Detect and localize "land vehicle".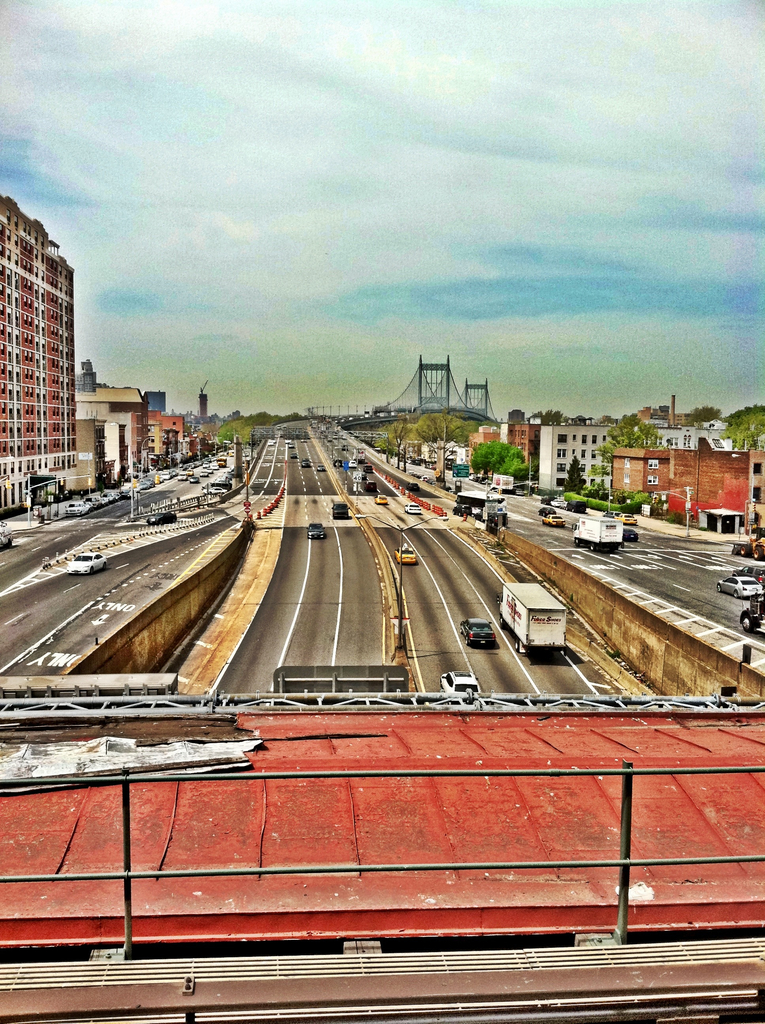
Localized at {"x1": 730, "y1": 564, "x2": 764, "y2": 586}.
